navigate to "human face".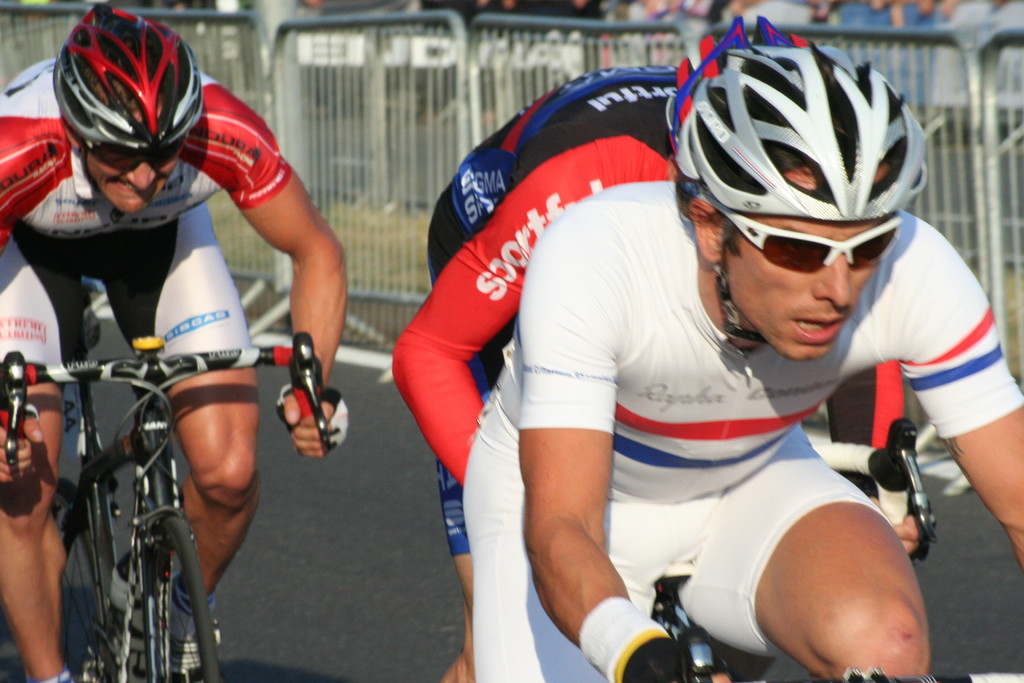
Navigation target: [x1=725, y1=167, x2=892, y2=361].
